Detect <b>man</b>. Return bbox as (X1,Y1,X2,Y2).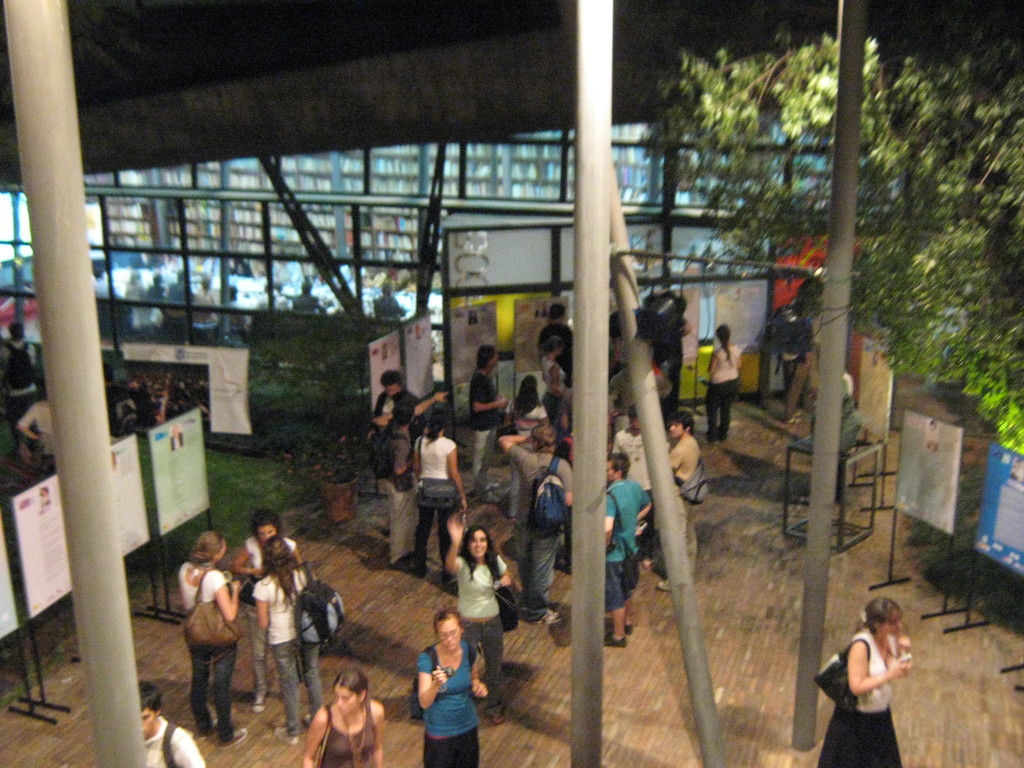
(166,270,196,305).
